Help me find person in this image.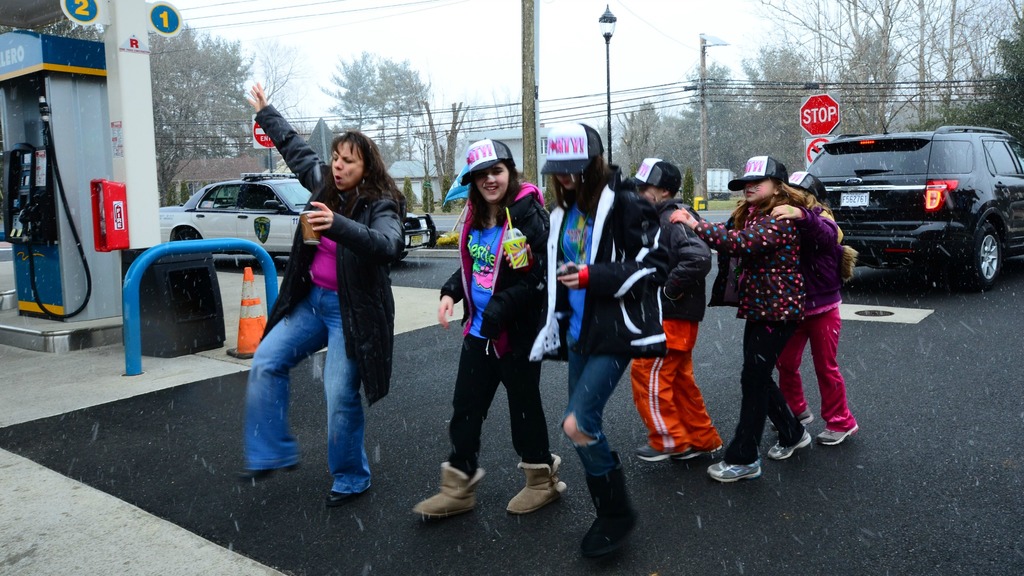
Found it: x1=529 y1=111 x2=675 y2=565.
